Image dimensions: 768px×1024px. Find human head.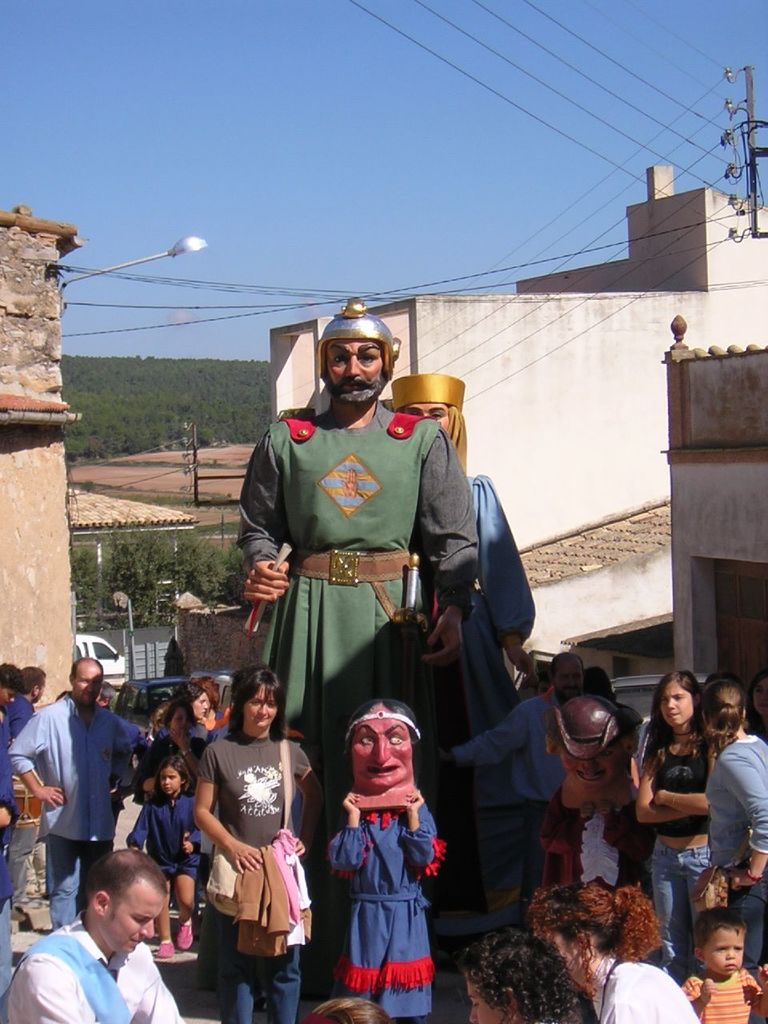
bbox=(392, 373, 465, 450).
